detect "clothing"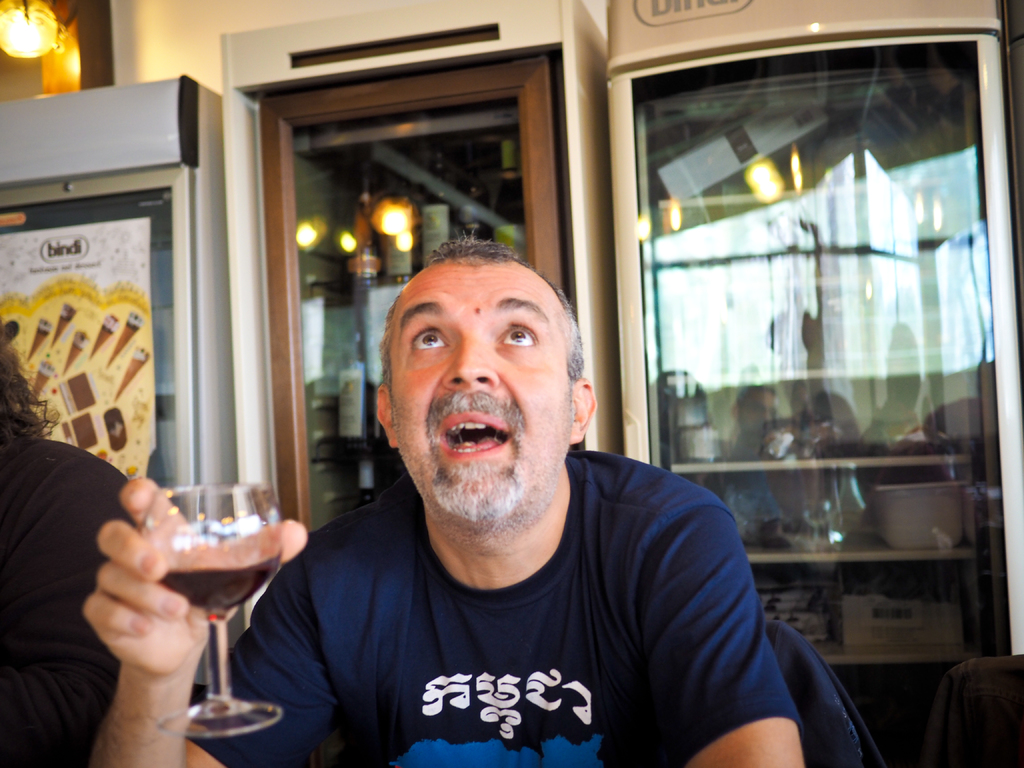
[0,431,132,767]
